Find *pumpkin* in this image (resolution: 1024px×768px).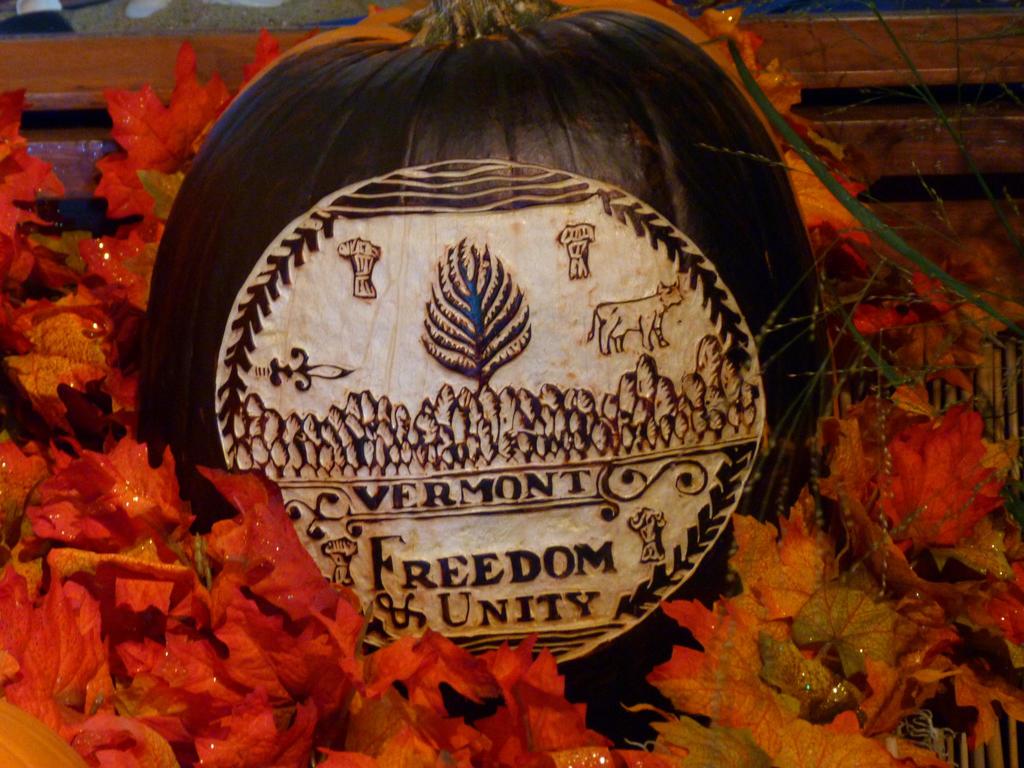
detection(132, 0, 820, 701).
